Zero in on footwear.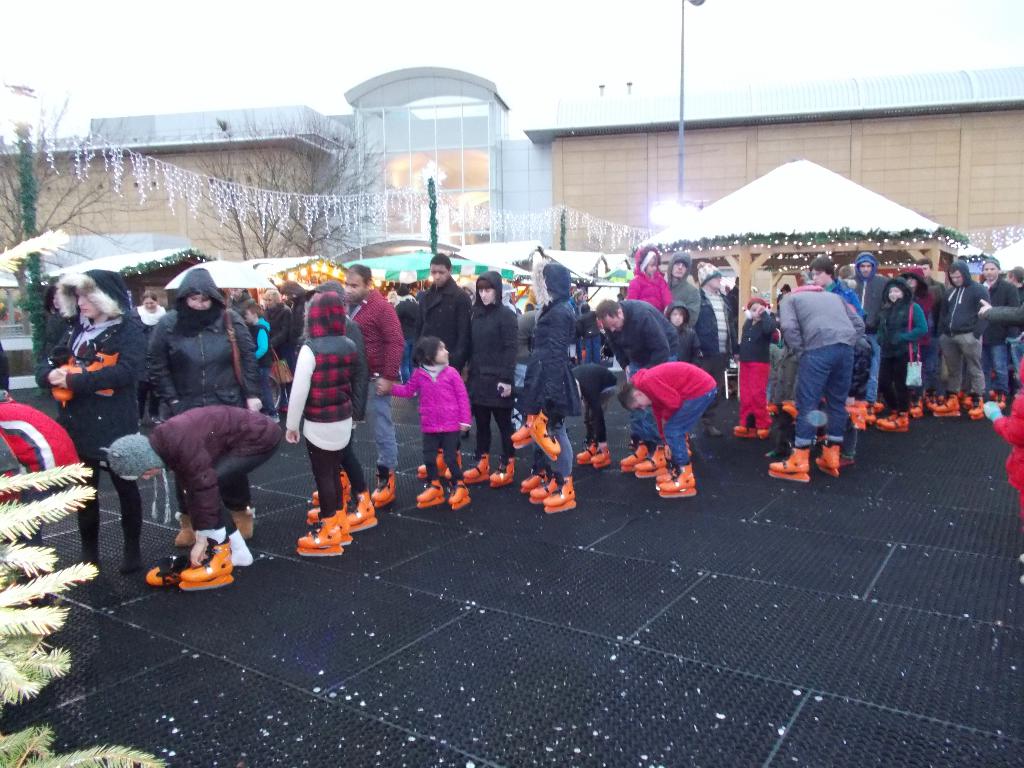
Zeroed in: 530 413 564 458.
